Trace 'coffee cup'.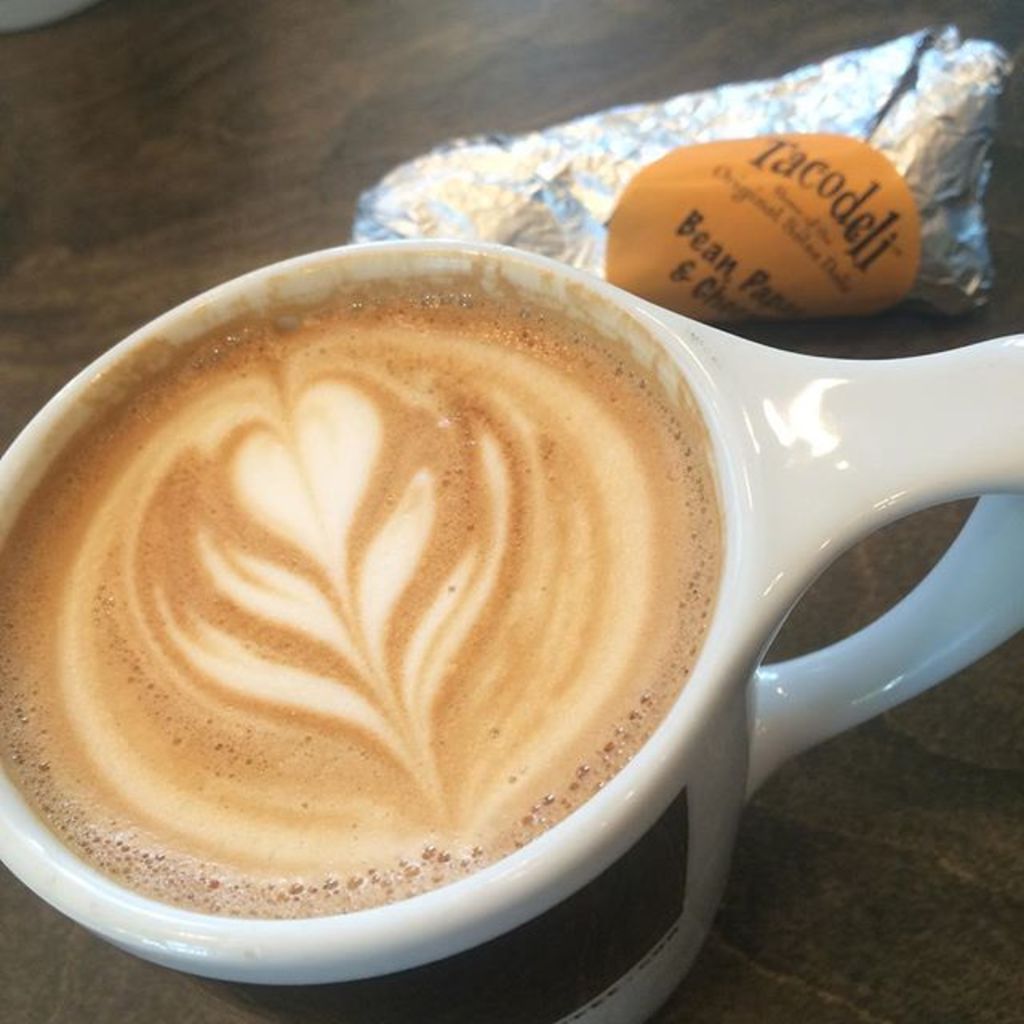
Traced to 0,232,1022,1022.
